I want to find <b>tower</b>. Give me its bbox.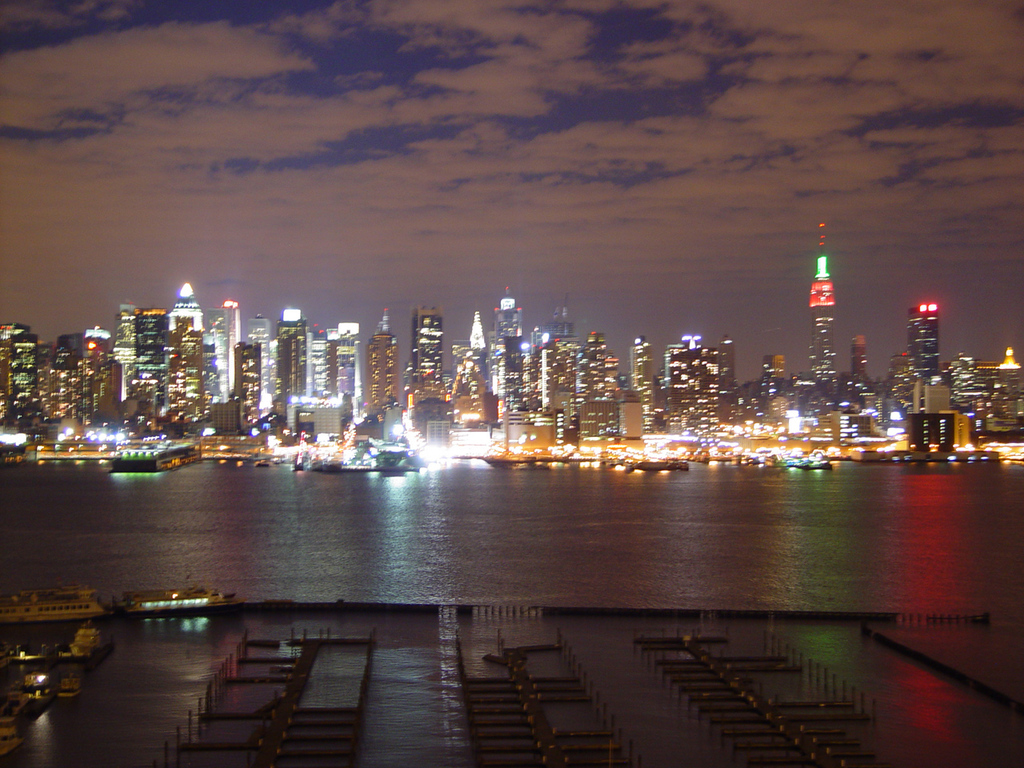
detection(887, 354, 926, 436).
